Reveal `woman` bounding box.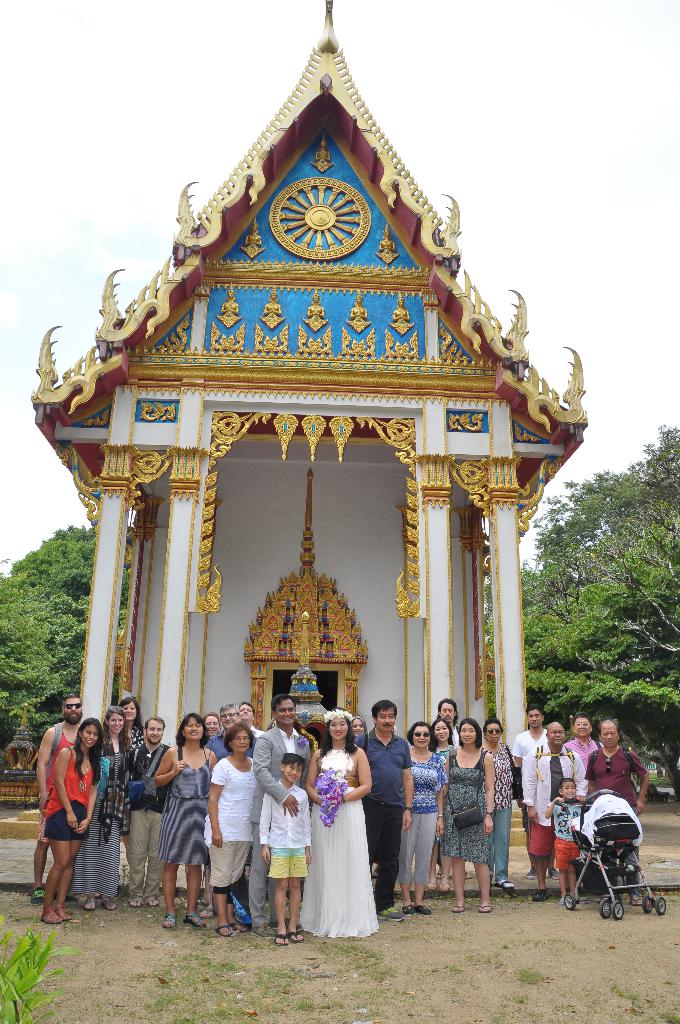
Revealed: BBox(445, 718, 494, 914).
